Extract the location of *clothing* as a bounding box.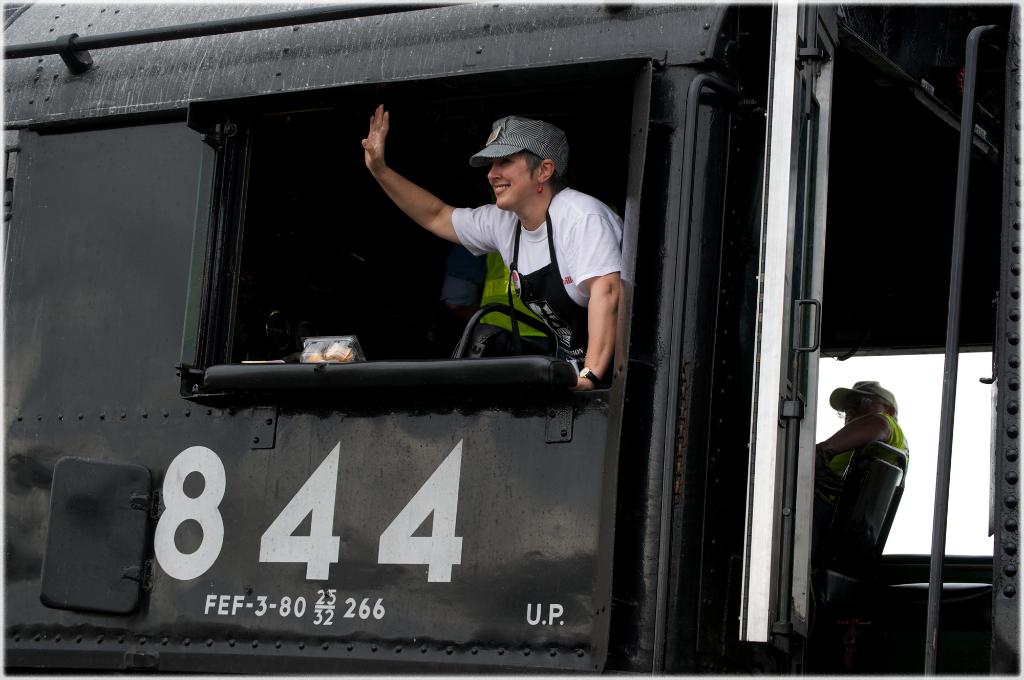
l=828, t=402, r=909, b=489.
